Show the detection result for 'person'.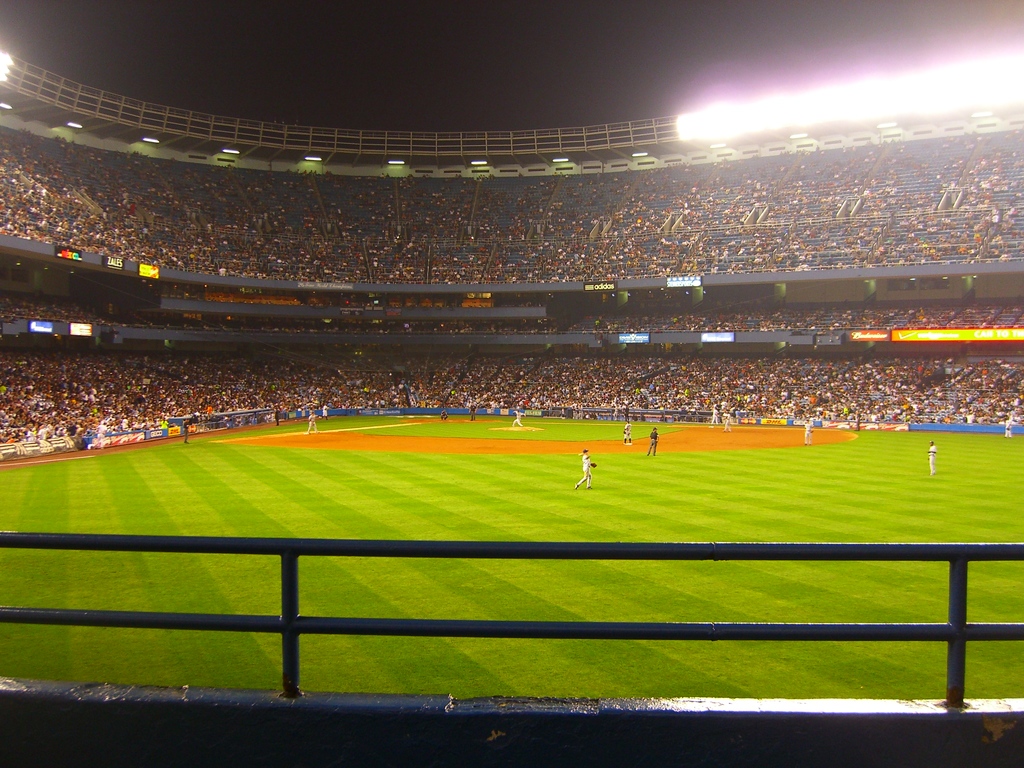
931:436:931:476.
